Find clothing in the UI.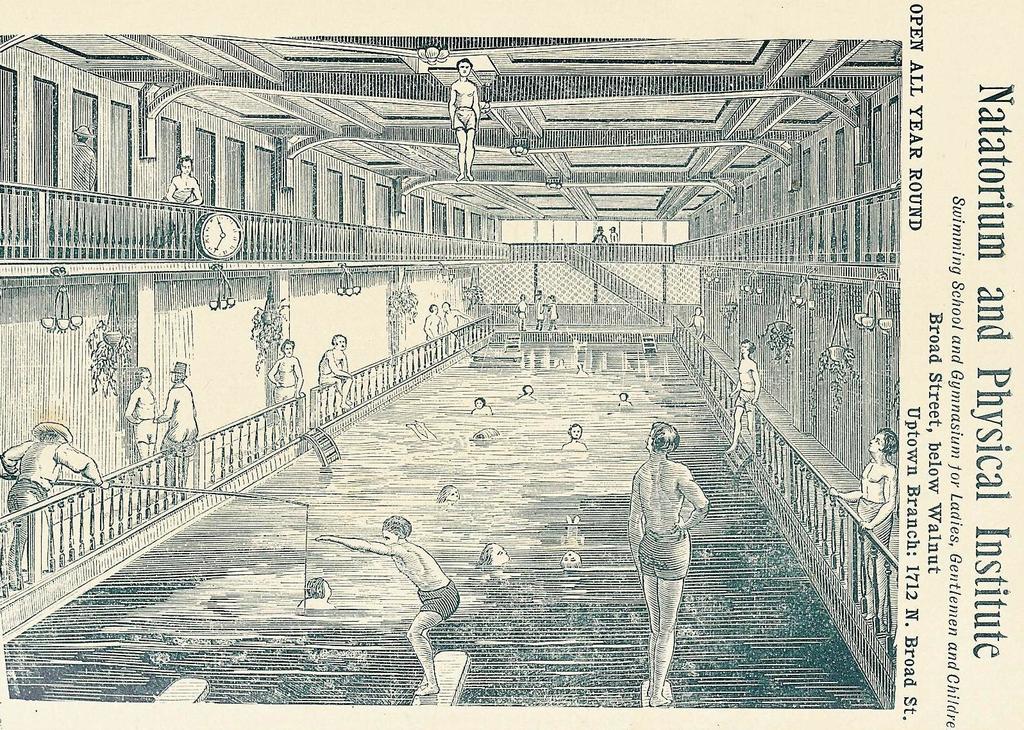
UI element at (853, 499, 892, 547).
